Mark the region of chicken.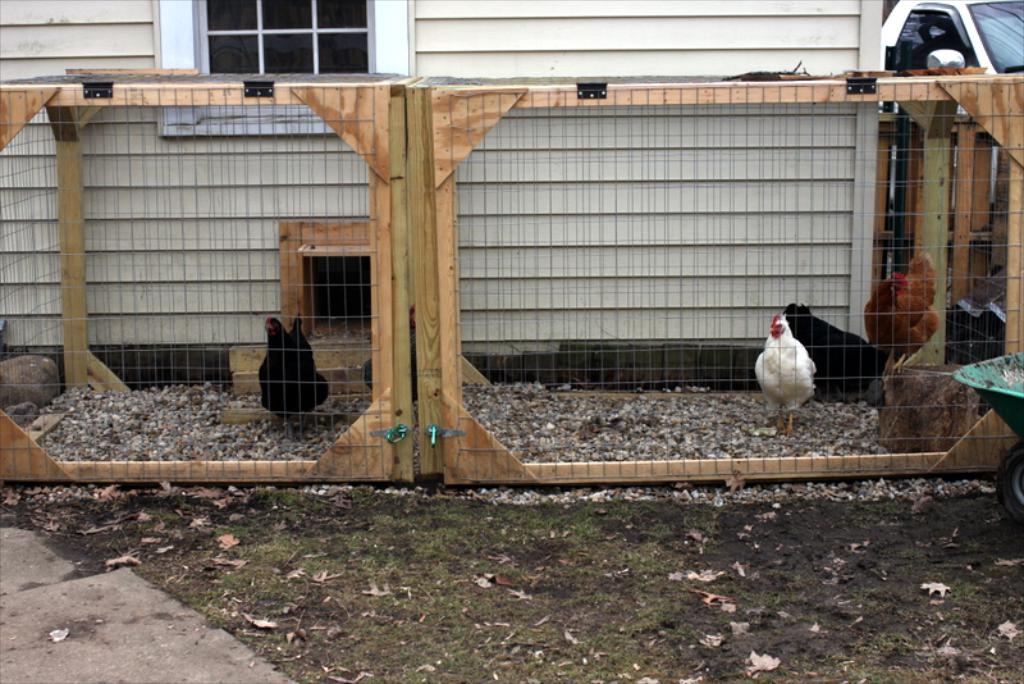
Region: rect(758, 309, 832, 428).
